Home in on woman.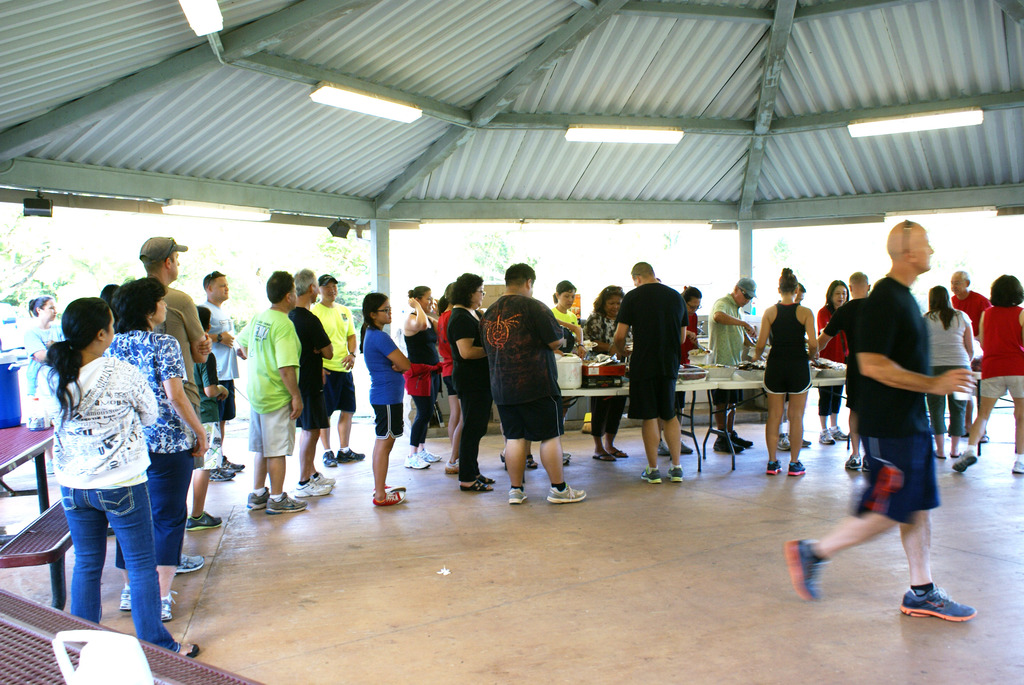
Homed in at (left=752, top=266, right=816, bottom=476).
